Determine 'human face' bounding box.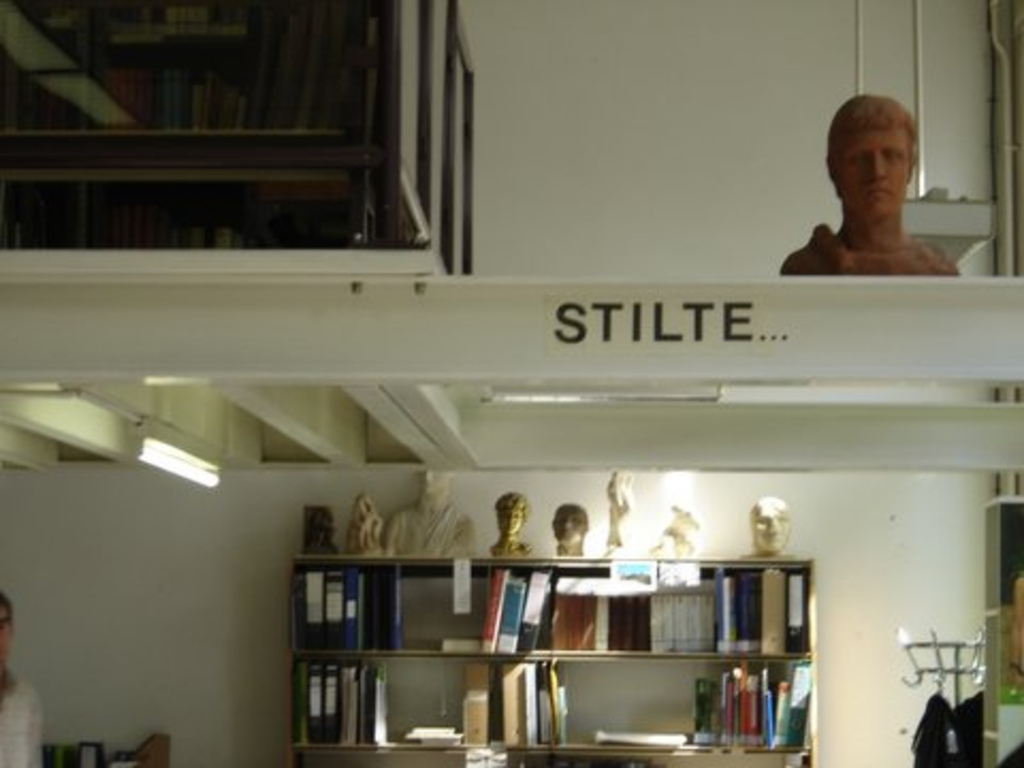
Determined: BBox(755, 516, 789, 553).
